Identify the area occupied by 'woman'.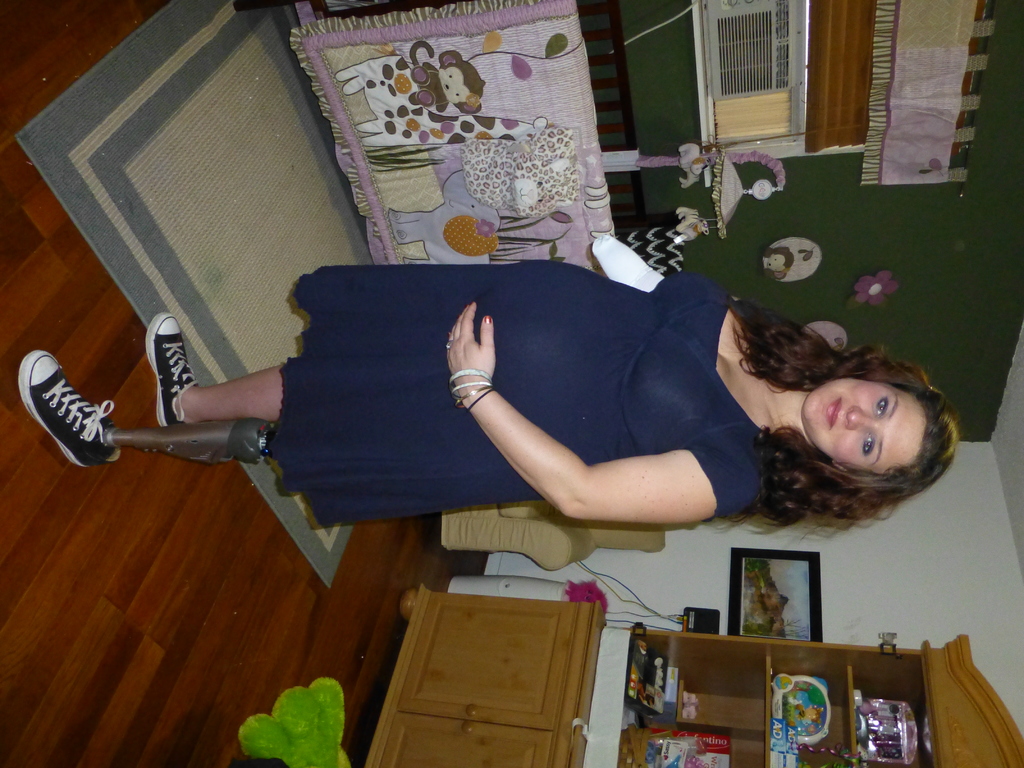
Area: (164,186,887,624).
